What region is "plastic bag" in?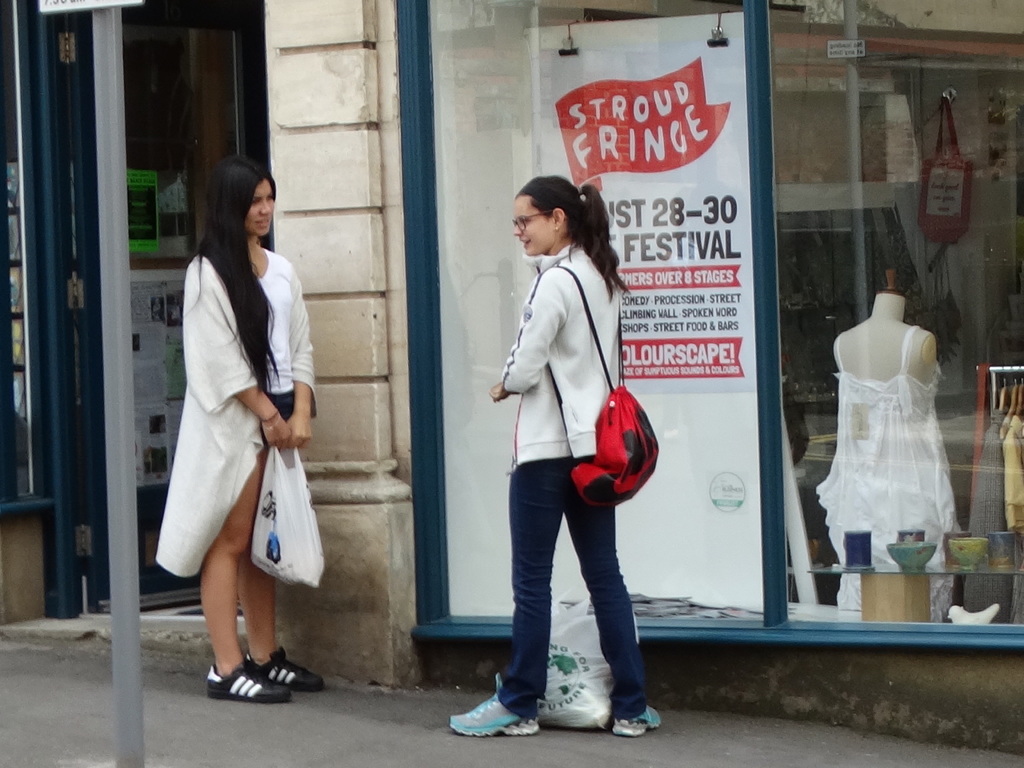
(246,432,328,585).
